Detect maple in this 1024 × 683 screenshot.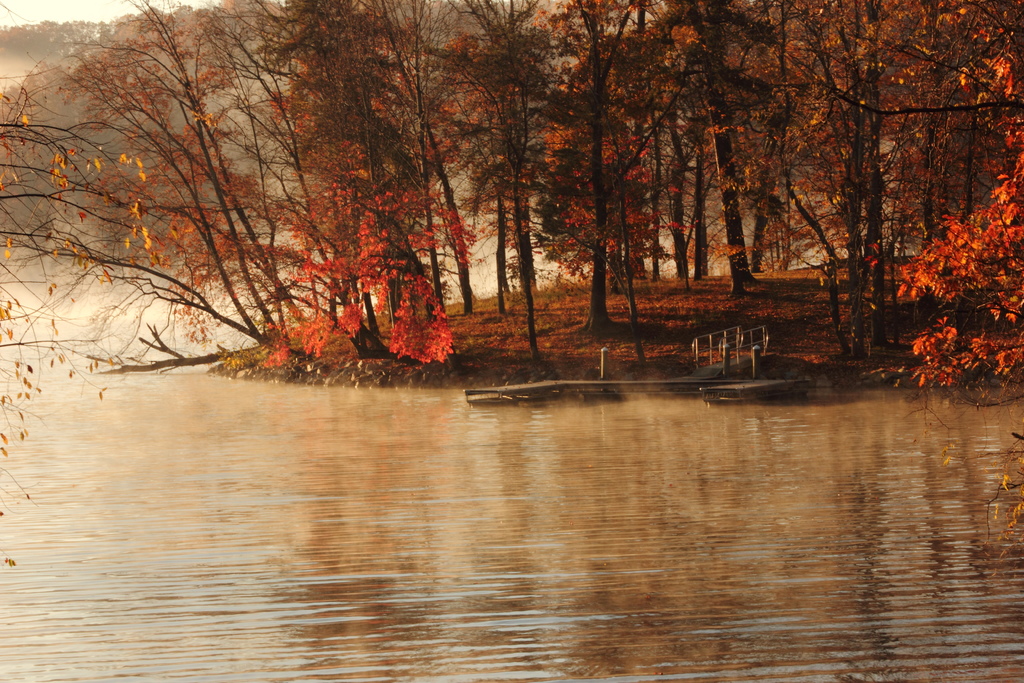
Detection: <box>888,53,1022,397</box>.
